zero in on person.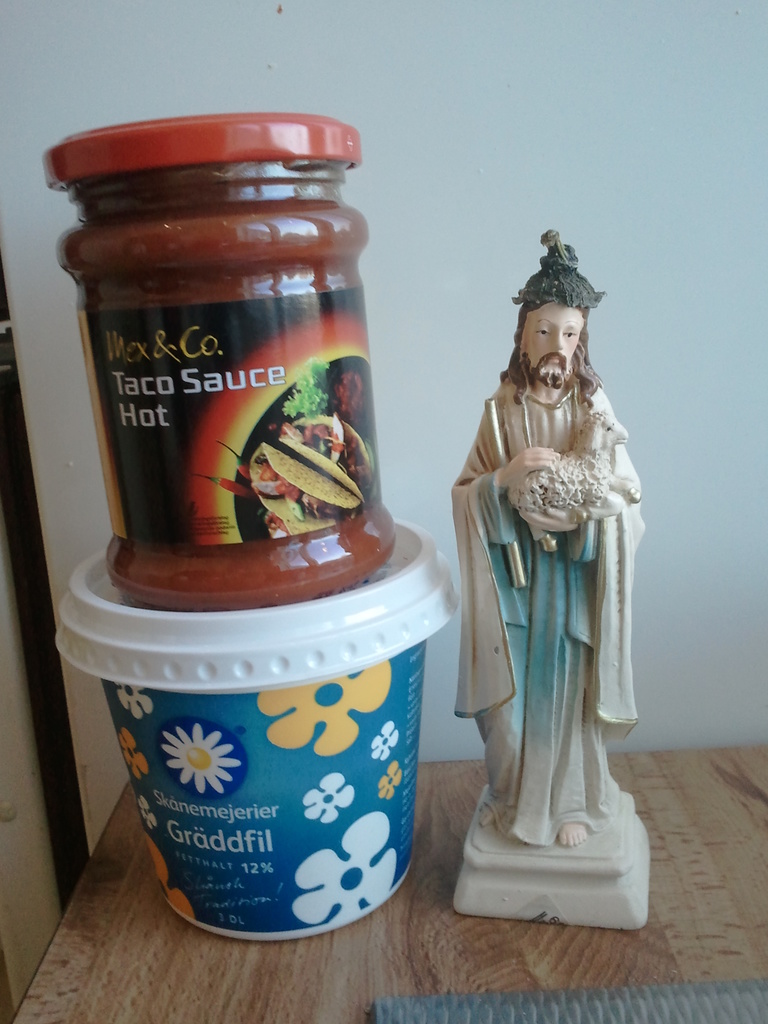
Zeroed in: x1=446, y1=268, x2=660, y2=913.
